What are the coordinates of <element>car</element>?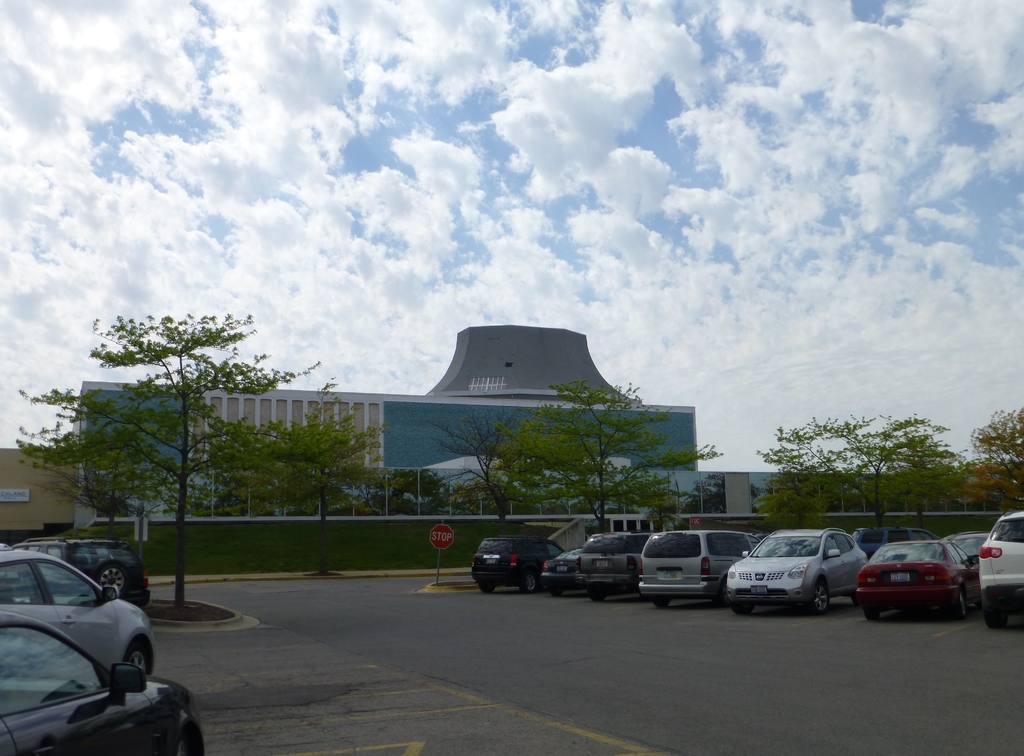
{"left": 859, "top": 542, "right": 980, "bottom": 607}.
